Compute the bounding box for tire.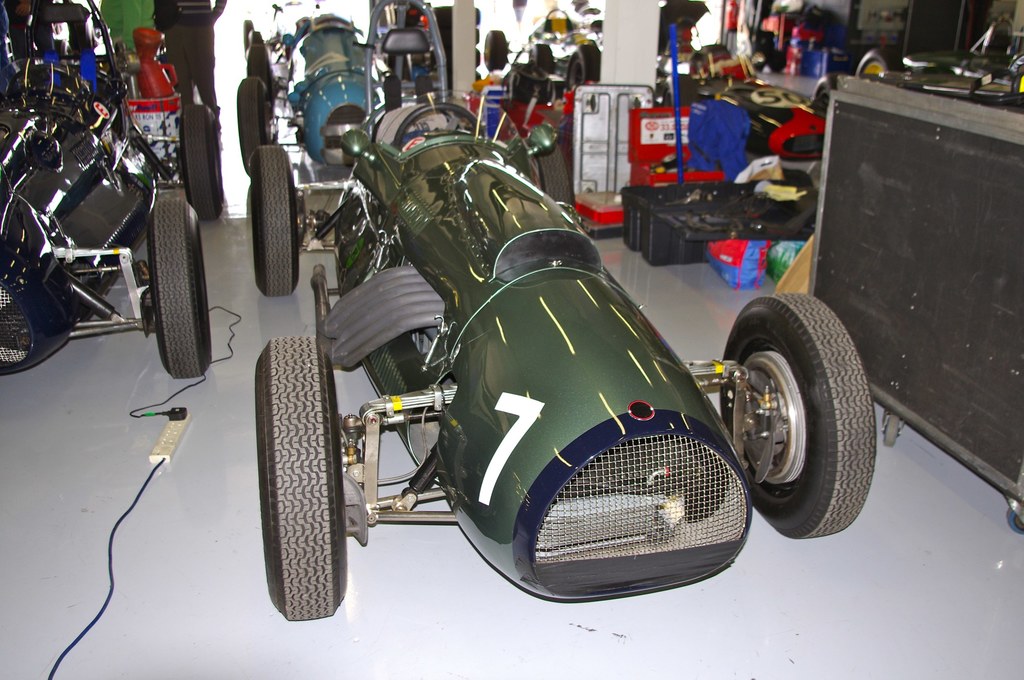
[left=481, top=28, right=505, bottom=70].
